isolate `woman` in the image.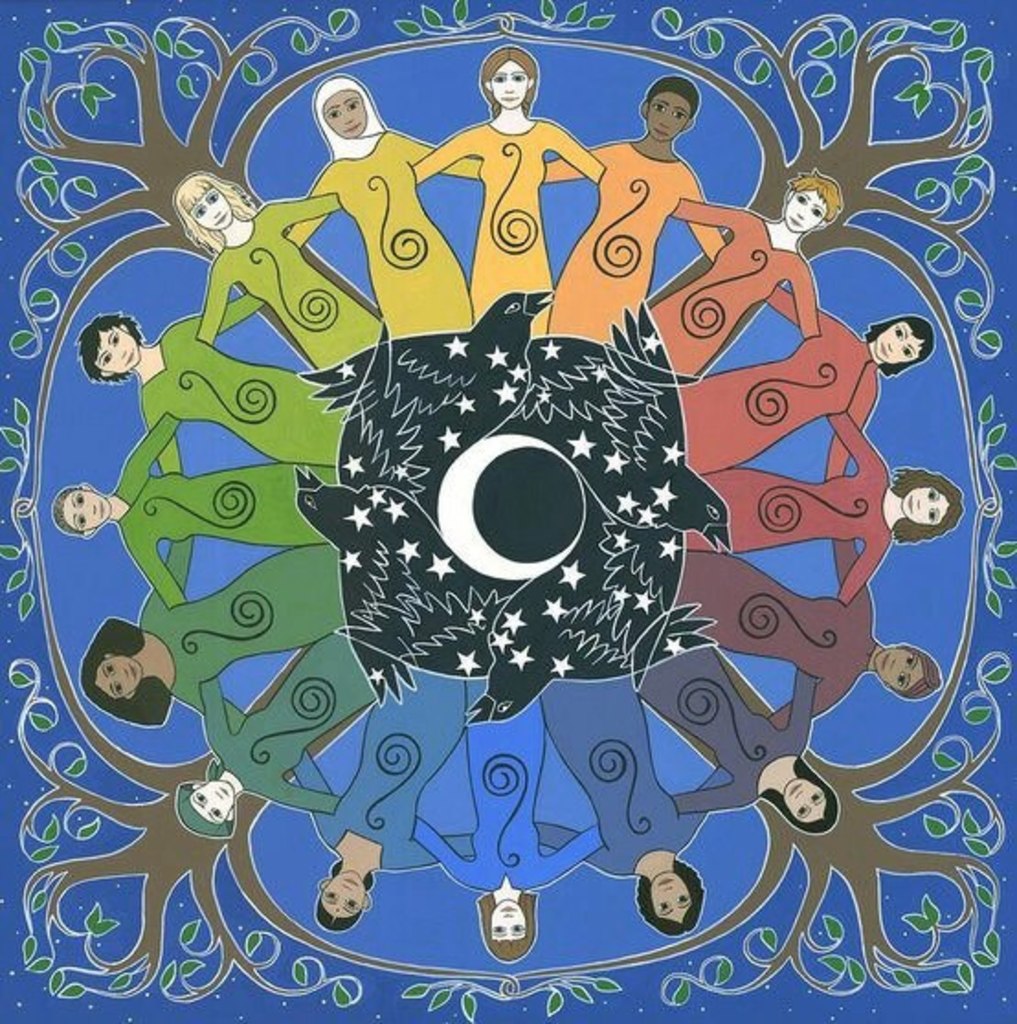
Isolated region: 53/411/345/609.
